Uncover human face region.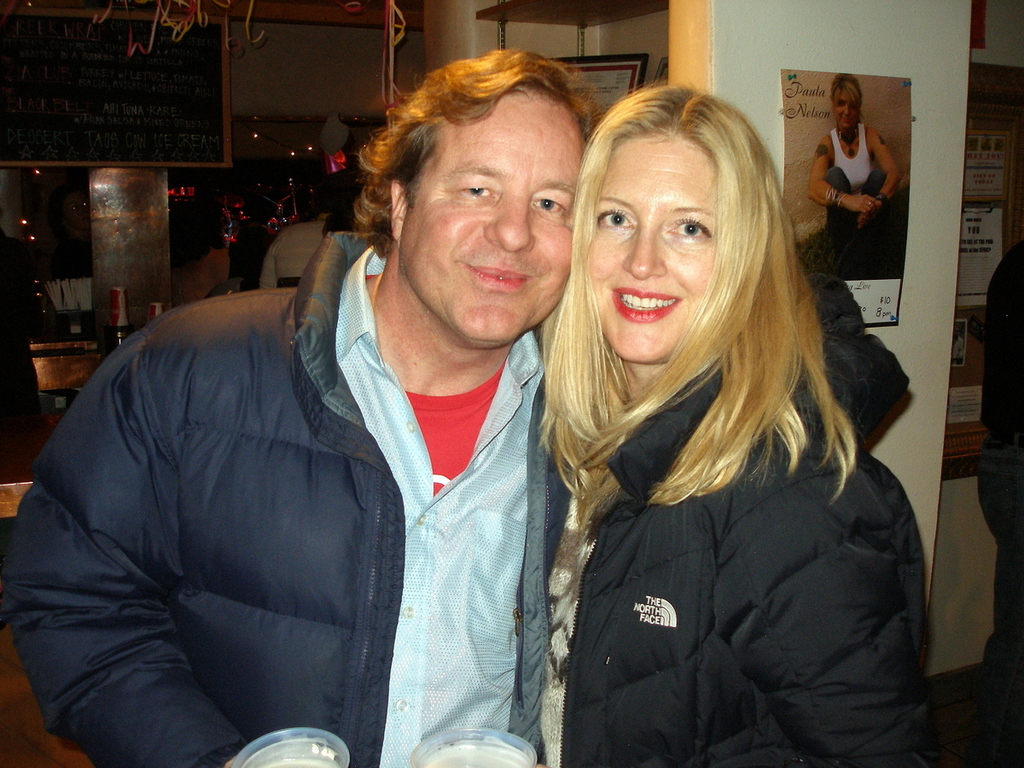
Uncovered: (left=832, top=90, right=863, bottom=132).
